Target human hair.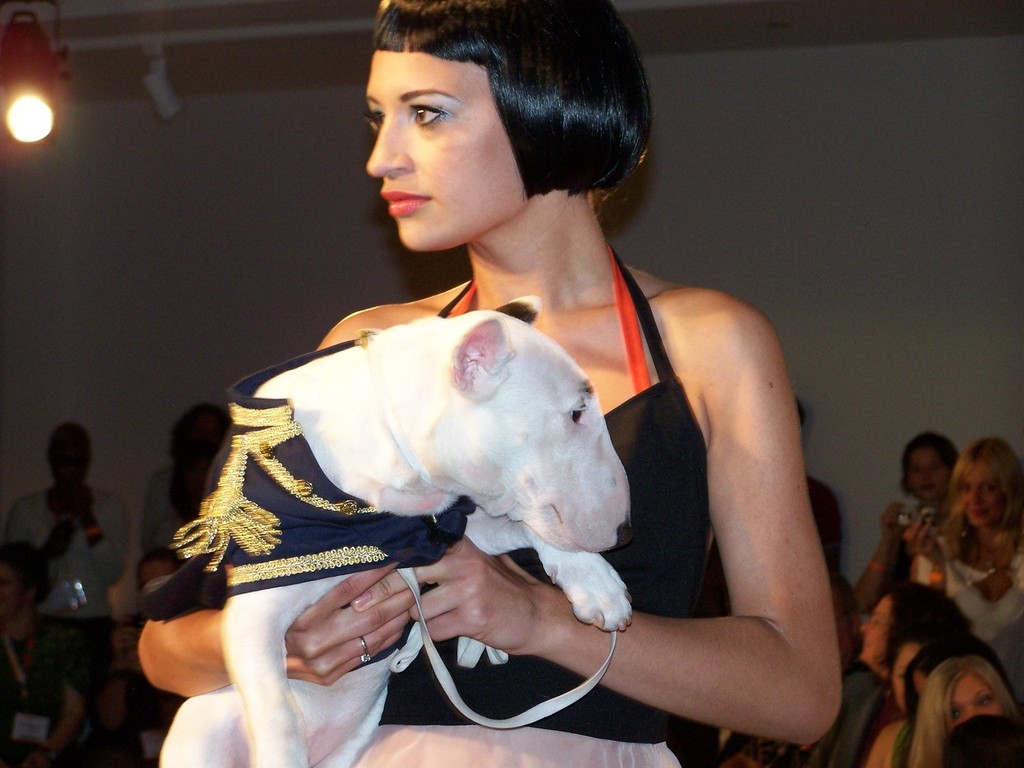
Target region: Rect(363, 1, 663, 245).
